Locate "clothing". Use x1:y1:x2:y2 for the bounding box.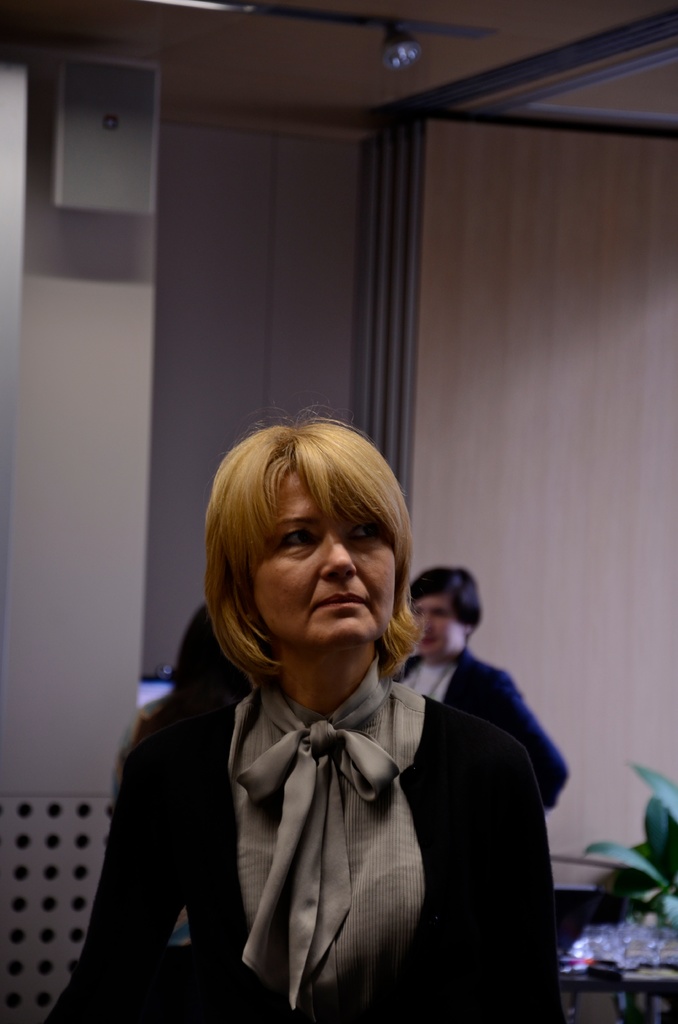
385:650:577:817.
